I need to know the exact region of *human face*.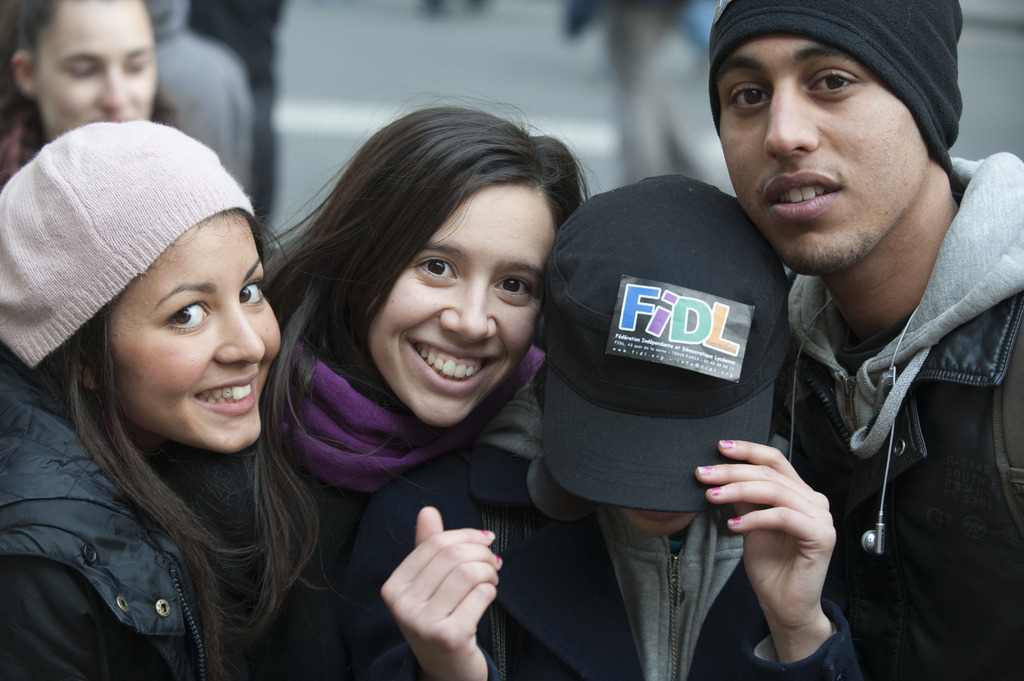
Region: 38, 0, 158, 140.
